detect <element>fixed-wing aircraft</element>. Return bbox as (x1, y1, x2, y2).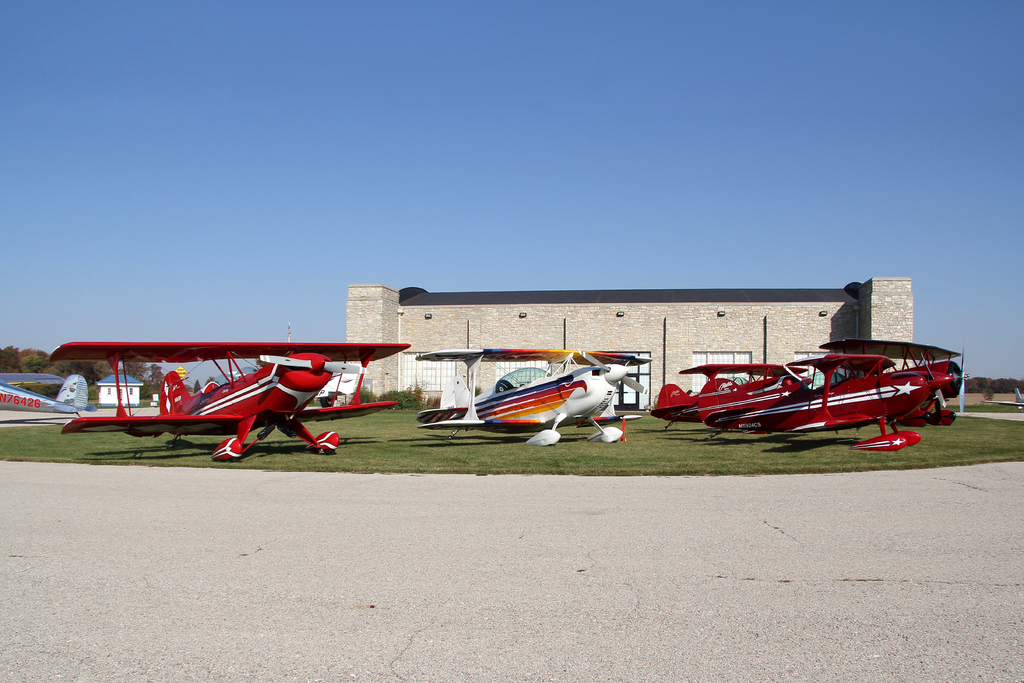
(414, 340, 668, 451).
